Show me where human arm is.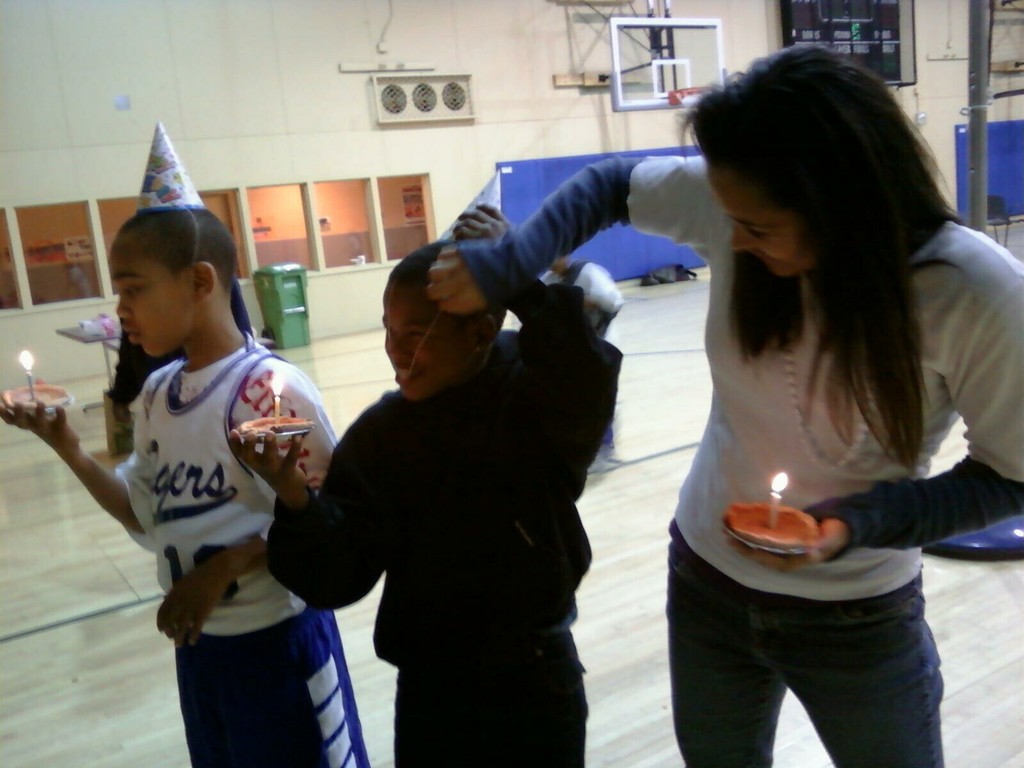
human arm is at bbox=[428, 155, 712, 311].
